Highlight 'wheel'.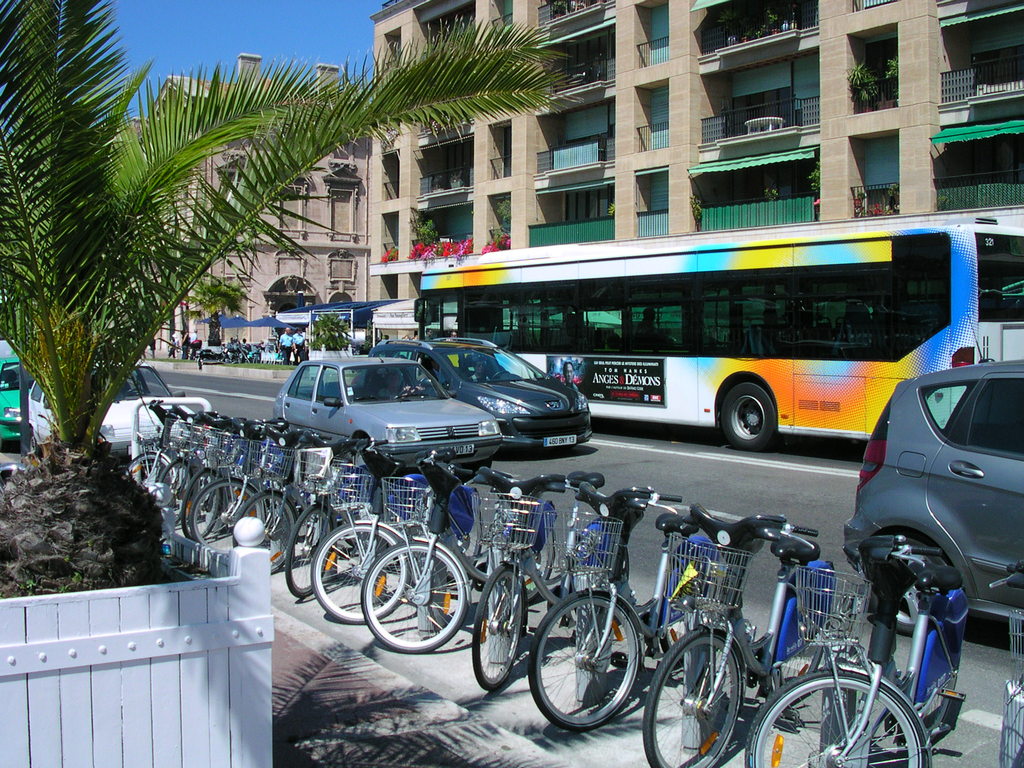
Highlighted region: [778,618,830,684].
